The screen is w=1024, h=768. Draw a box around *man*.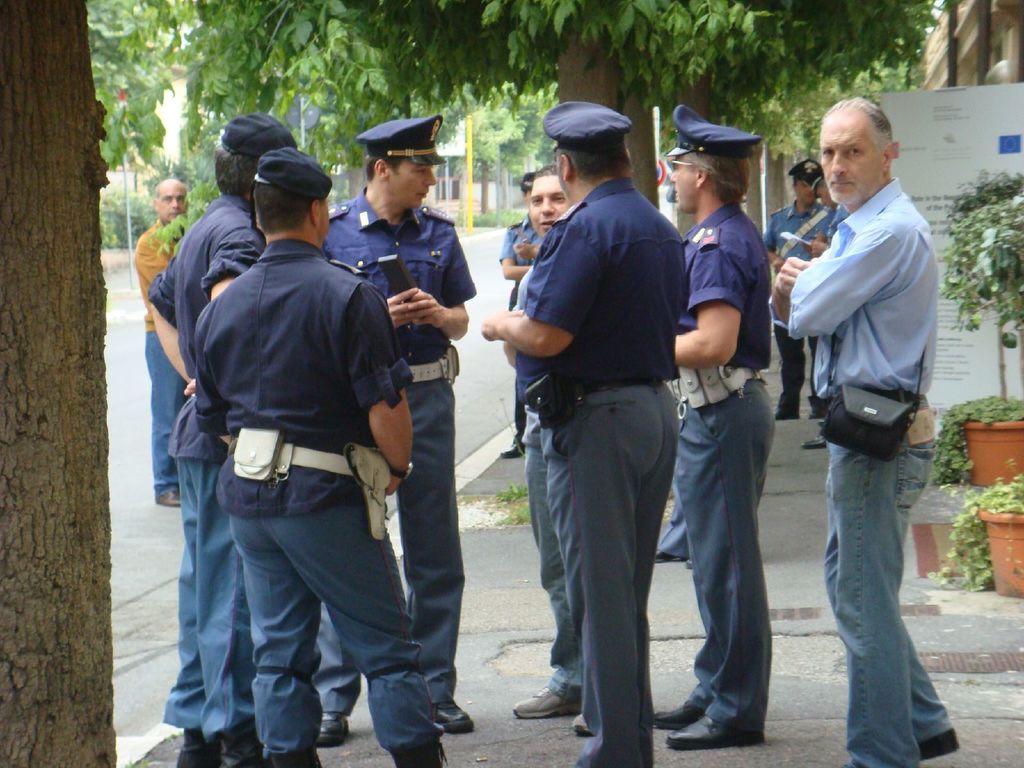
select_region(483, 98, 689, 767).
